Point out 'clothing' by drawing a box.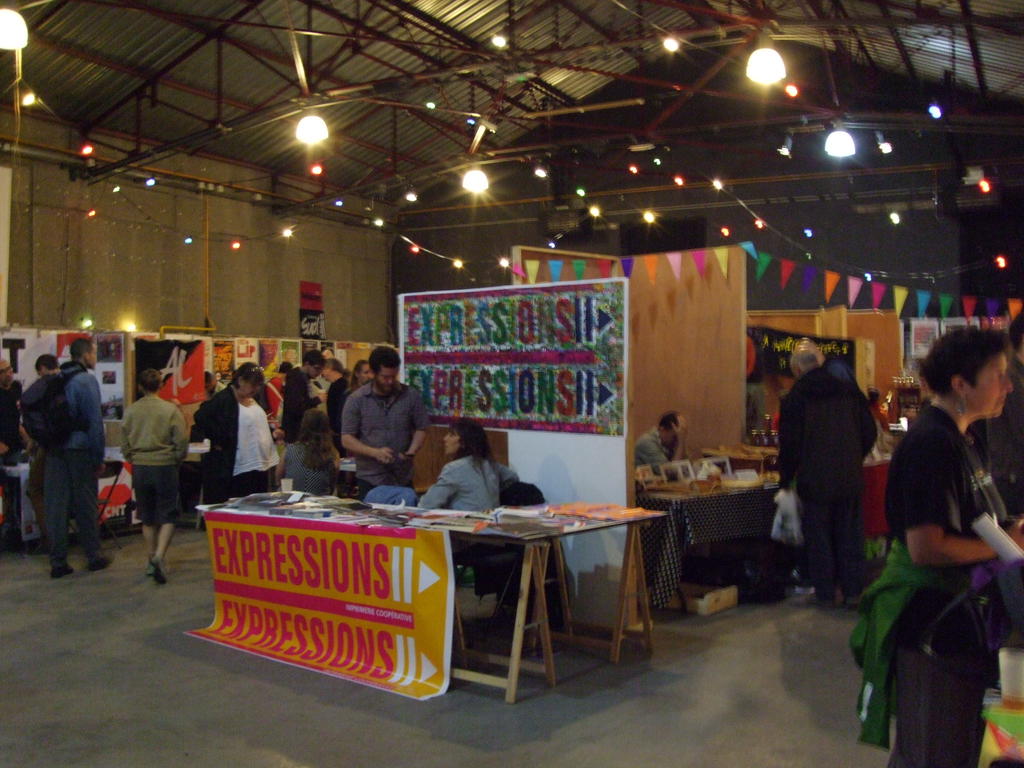
select_region(31, 353, 106, 580).
